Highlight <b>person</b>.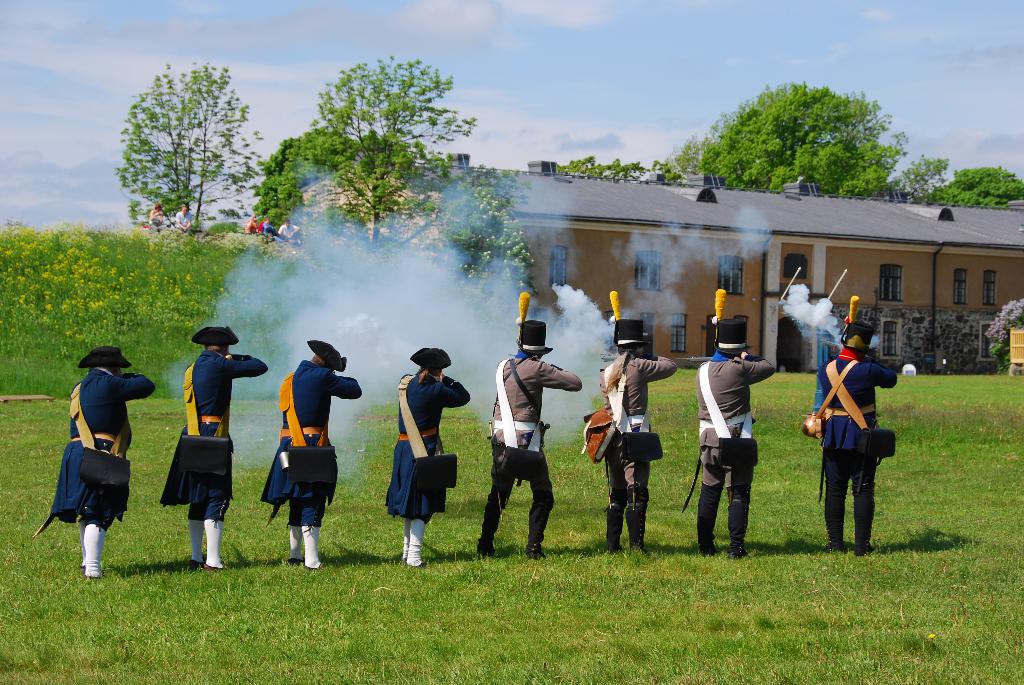
Highlighted region: box(262, 340, 355, 567).
